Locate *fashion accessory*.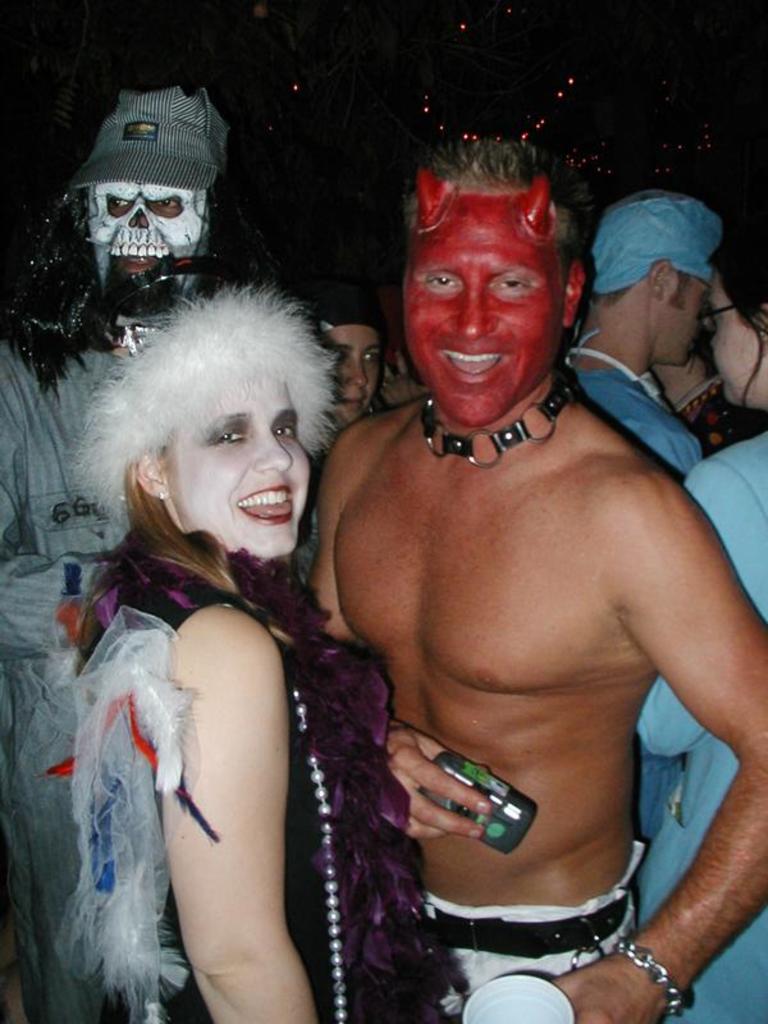
Bounding box: bbox=[92, 529, 449, 1023].
